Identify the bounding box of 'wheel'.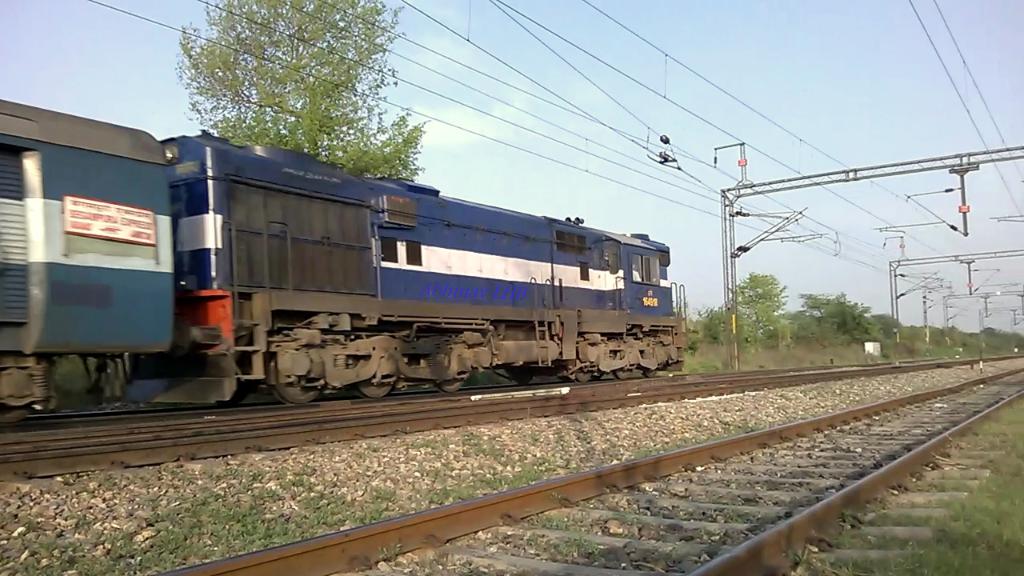
[614,366,630,377].
